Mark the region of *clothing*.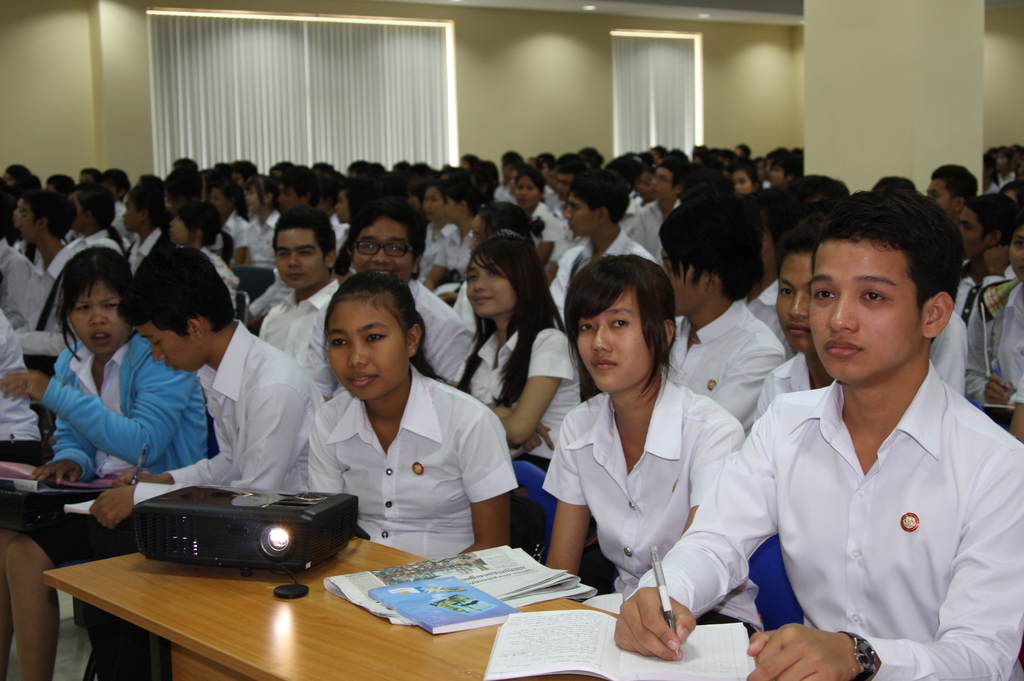
Region: bbox=(232, 212, 281, 268).
